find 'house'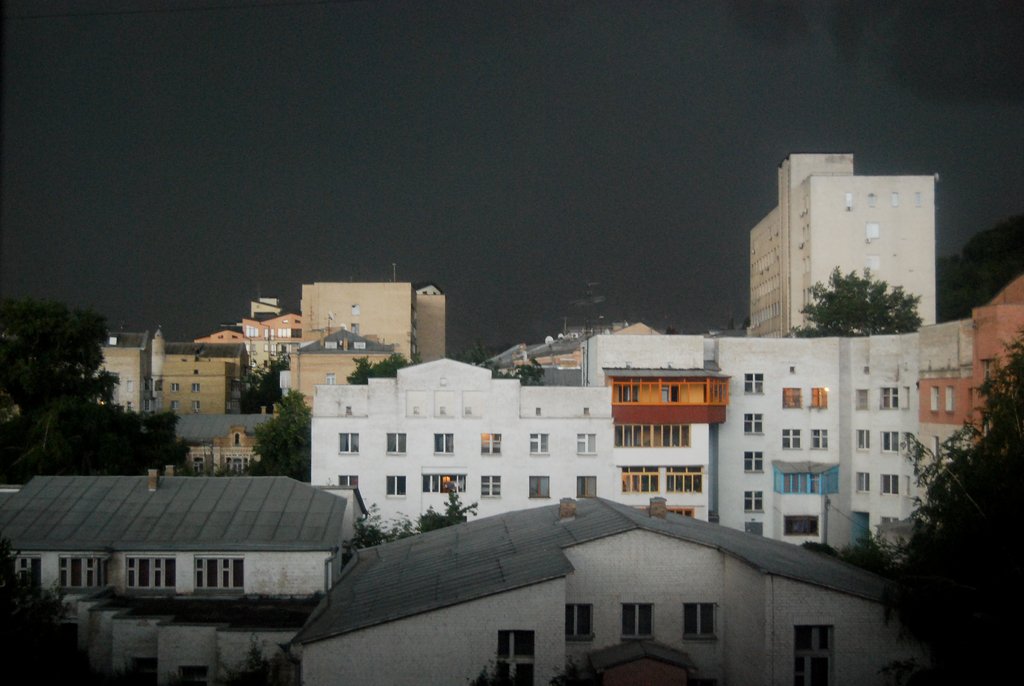
(left=299, top=281, right=415, bottom=365)
